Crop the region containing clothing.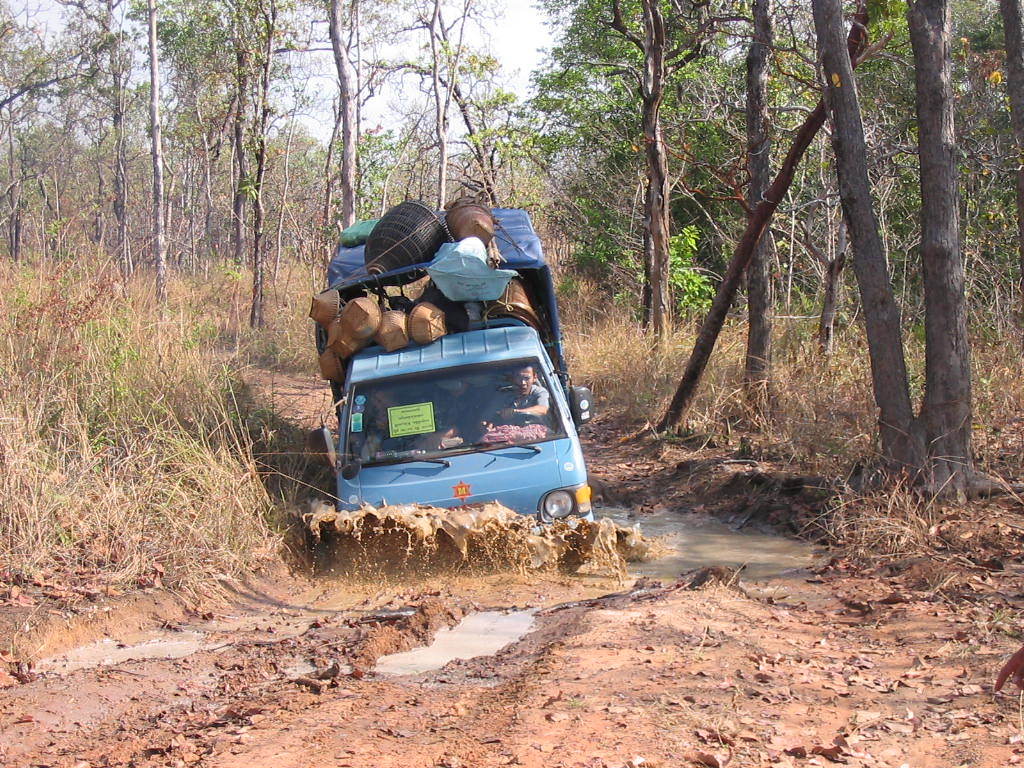
Crop region: rect(469, 389, 550, 431).
